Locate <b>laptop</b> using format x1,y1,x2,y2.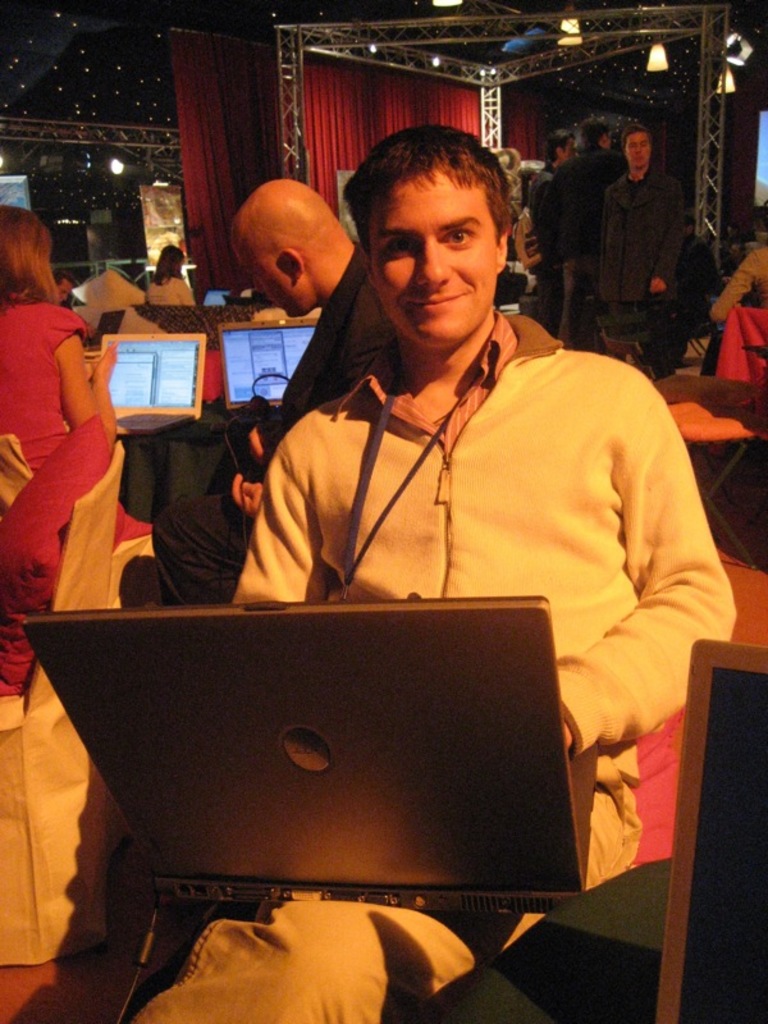
200,287,229,306.
